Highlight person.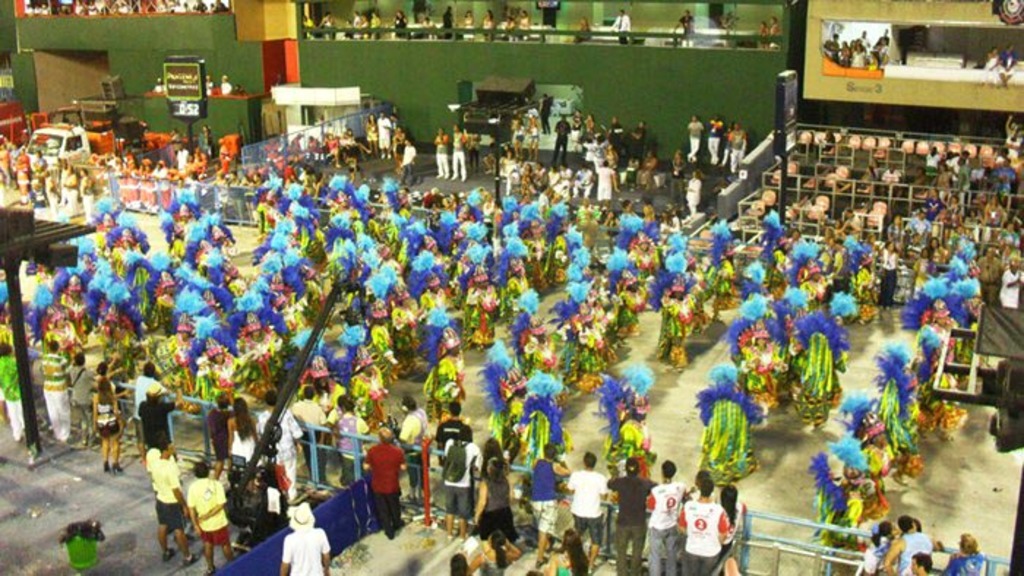
Highlighted region: {"x1": 138, "y1": 386, "x2": 180, "y2": 456}.
